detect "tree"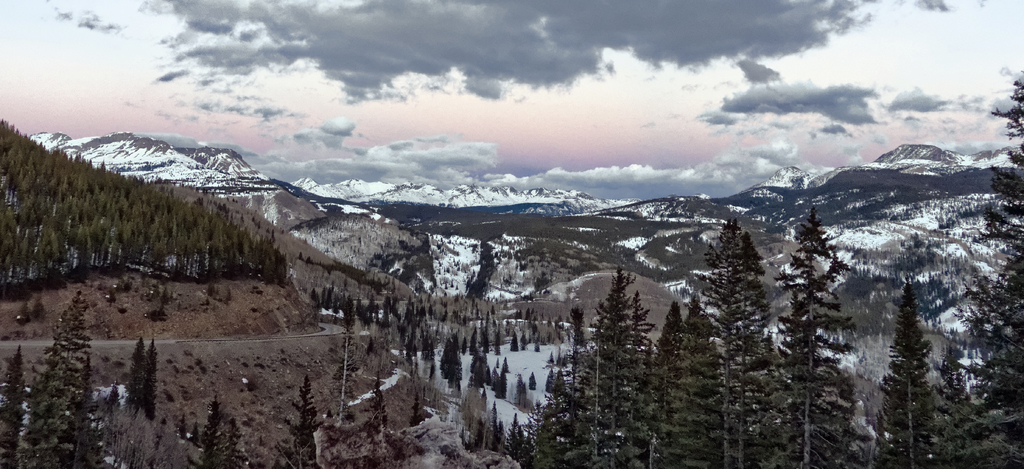
(419,361,436,379)
